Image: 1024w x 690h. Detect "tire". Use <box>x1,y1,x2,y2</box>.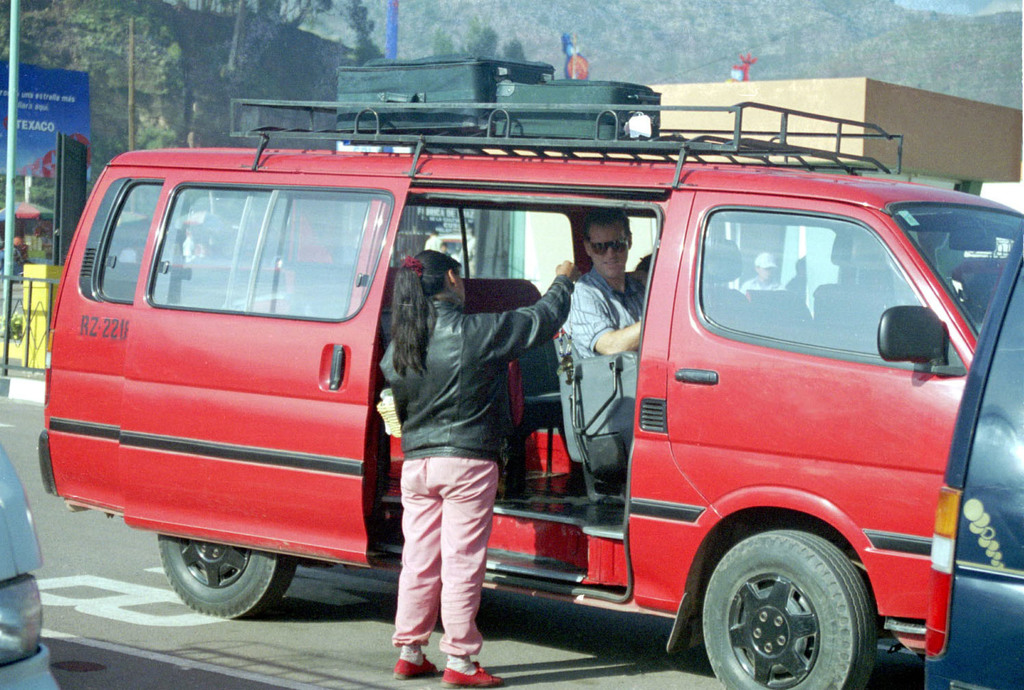
<box>159,534,291,619</box>.
